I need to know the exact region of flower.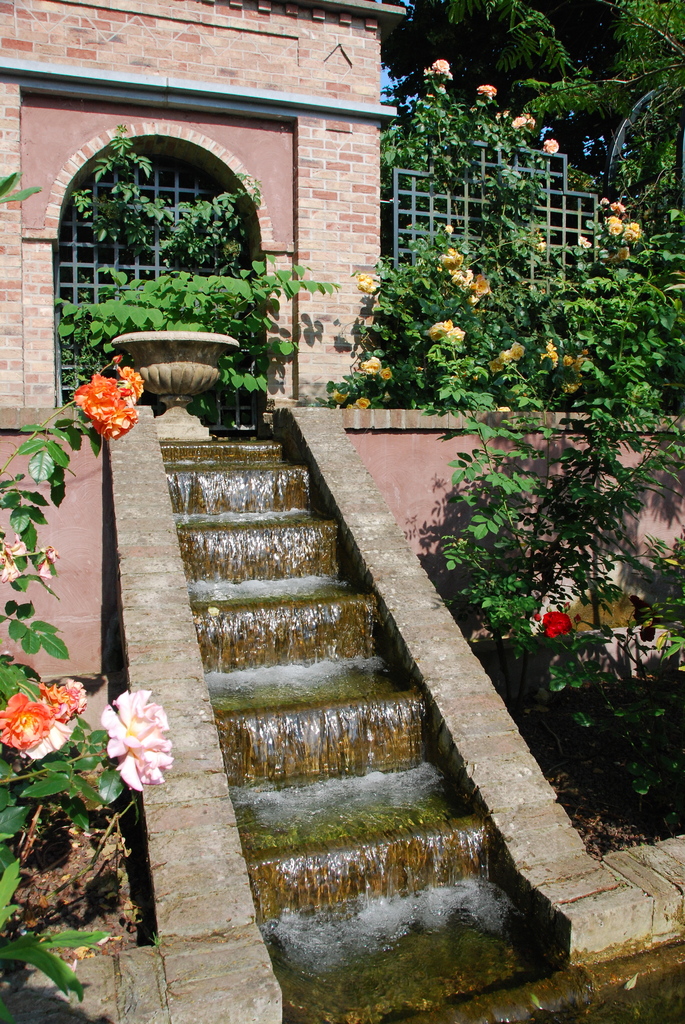
Region: bbox=(356, 399, 374, 413).
